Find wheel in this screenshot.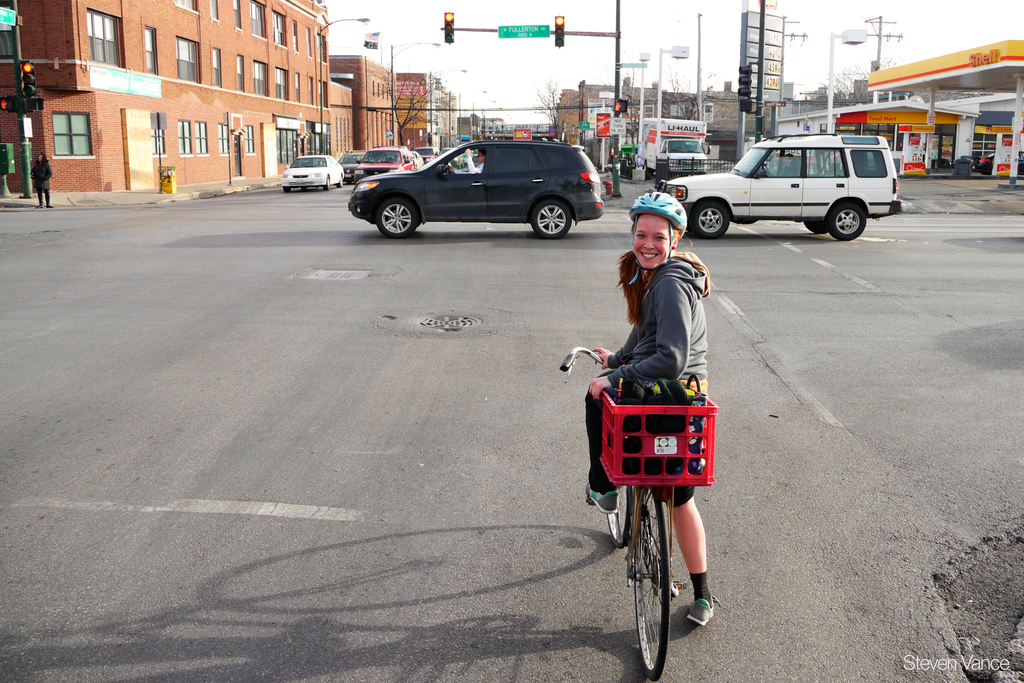
The bounding box for wheel is {"x1": 627, "y1": 516, "x2": 697, "y2": 662}.
